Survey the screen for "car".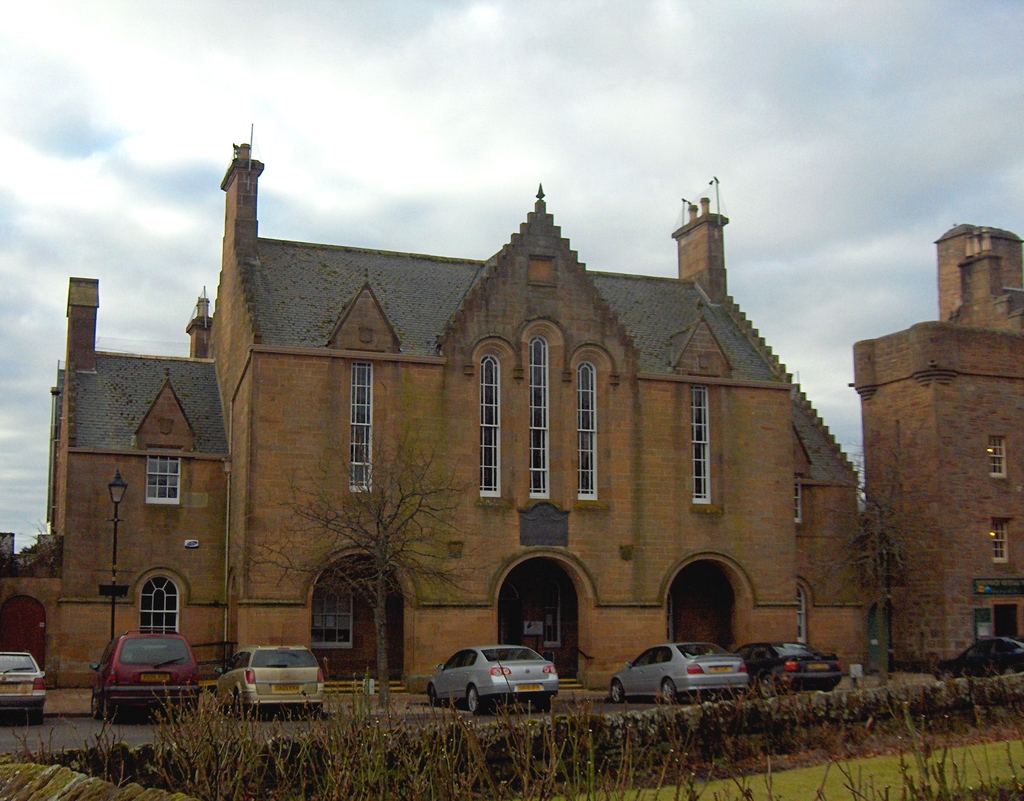
Survey found: {"x1": 735, "y1": 643, "x2": 844, "y2": 699}.
